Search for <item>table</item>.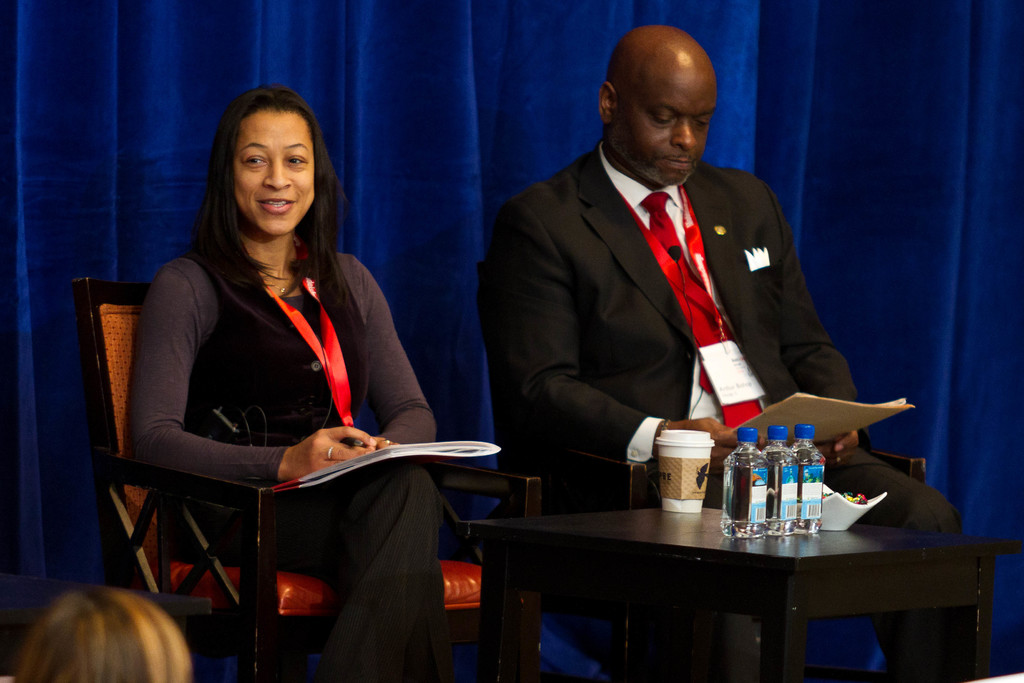
Found at {"left": 465, "top": 435, "right": 959, "bottom": 672}.
